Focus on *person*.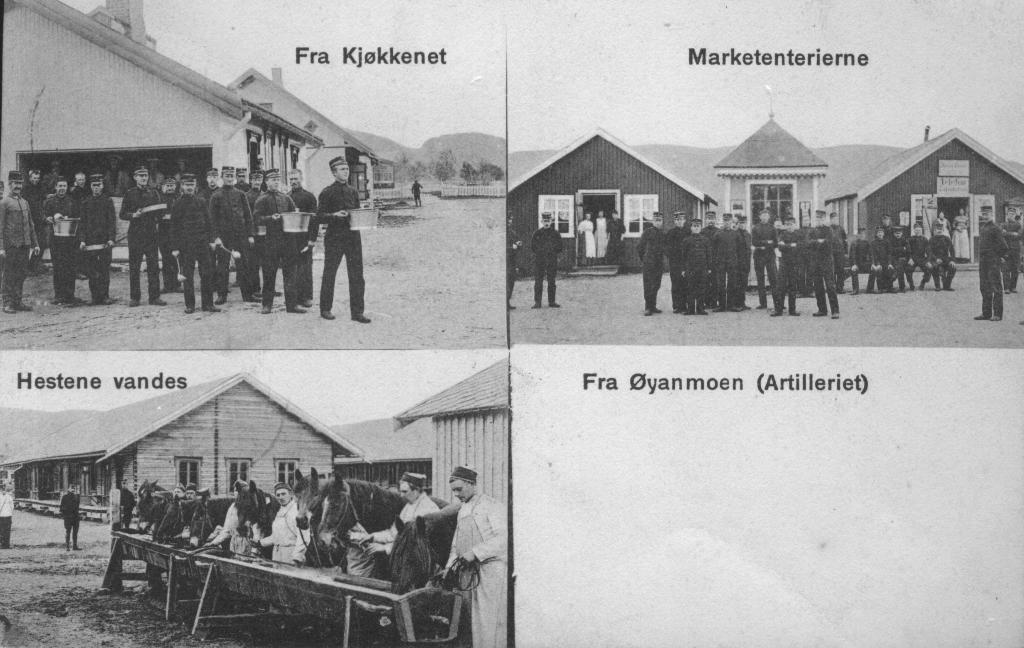
Focused at (894,230,913,290).
